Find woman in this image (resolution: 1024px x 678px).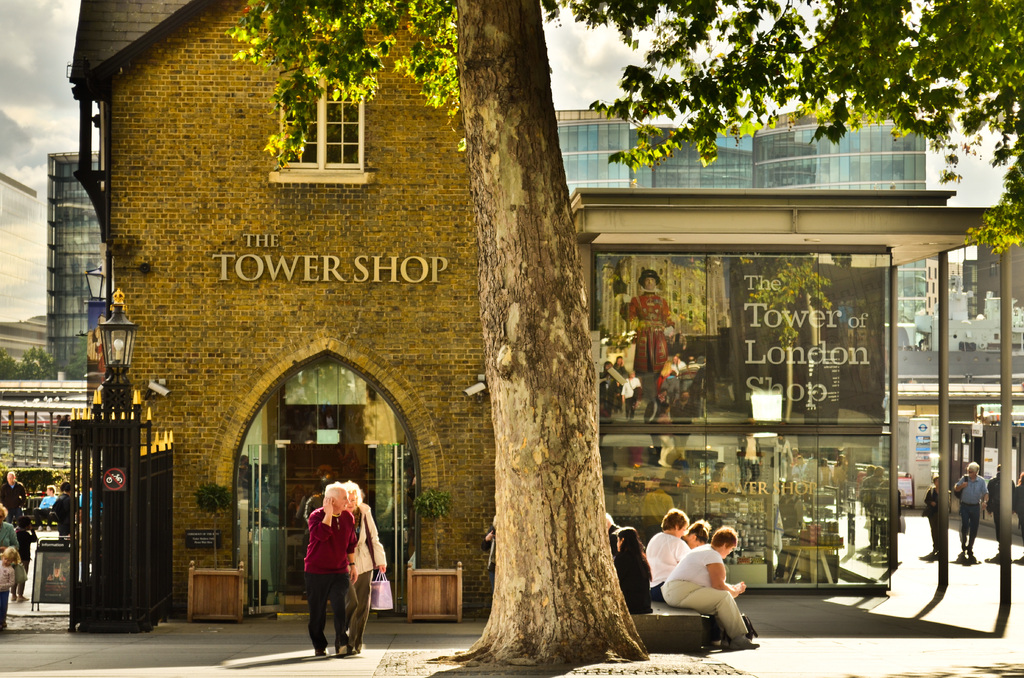
640 524 756 654.
